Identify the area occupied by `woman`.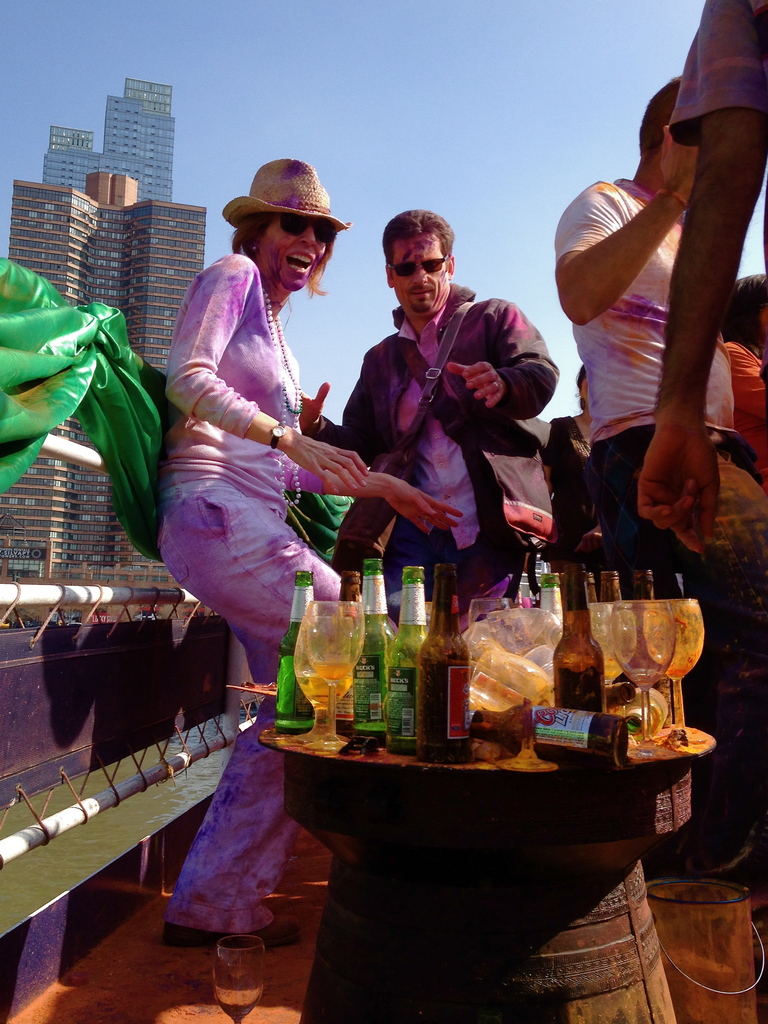
Area: <region>724, 268, 767, 483</region>.
